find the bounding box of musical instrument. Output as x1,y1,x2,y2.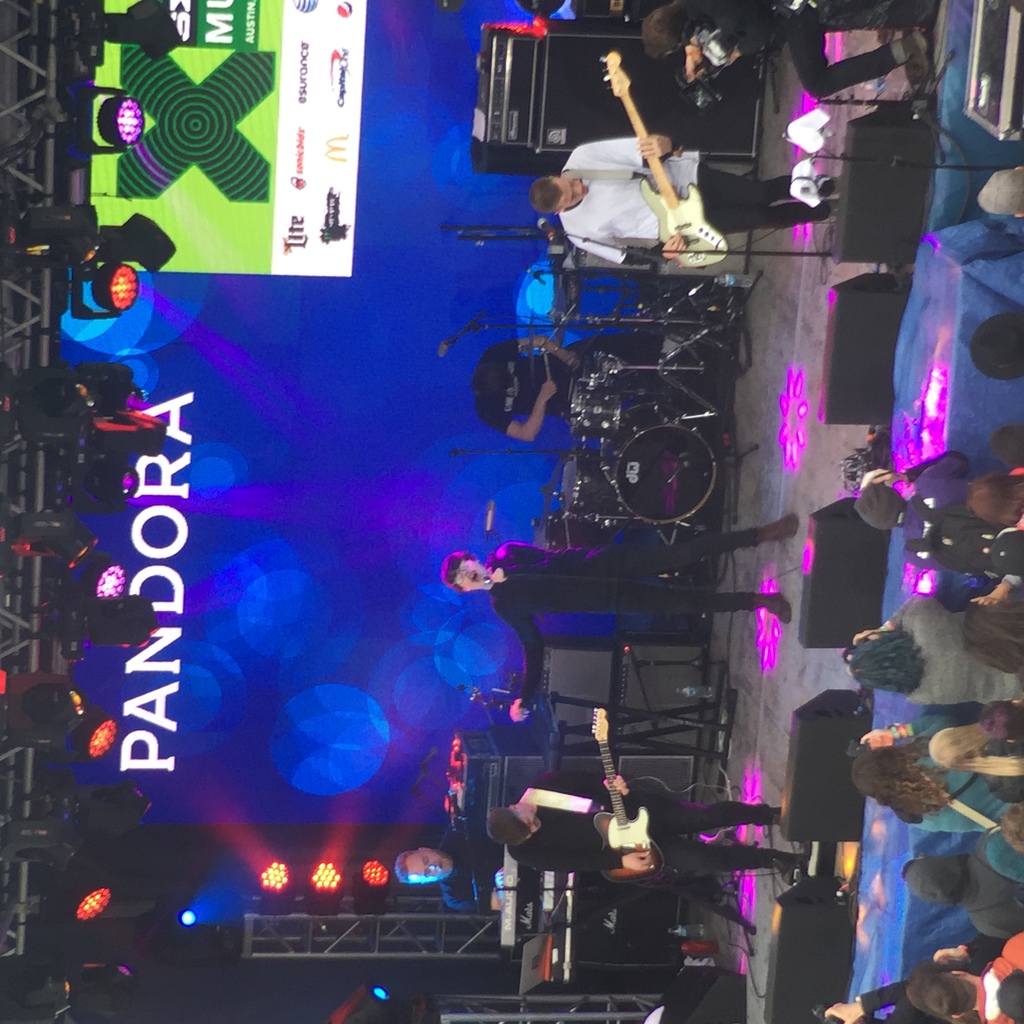
596,408,721,532.
